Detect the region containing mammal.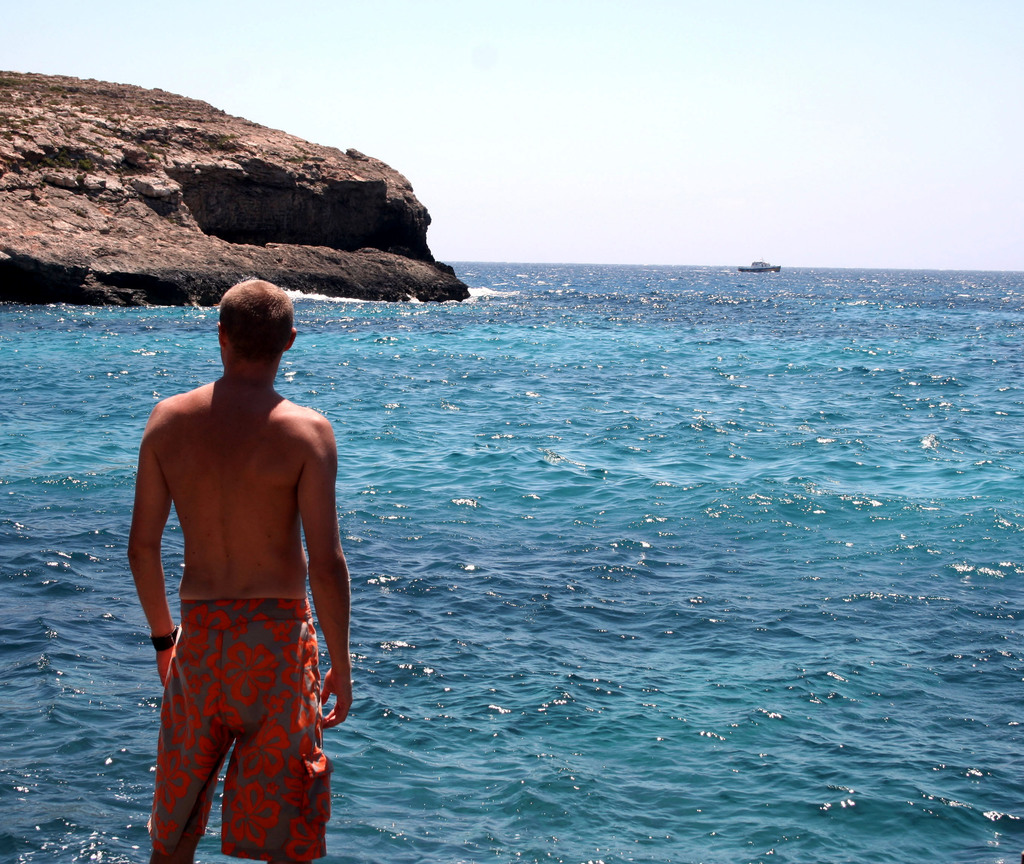
locate(122, 370, 374, 828).
